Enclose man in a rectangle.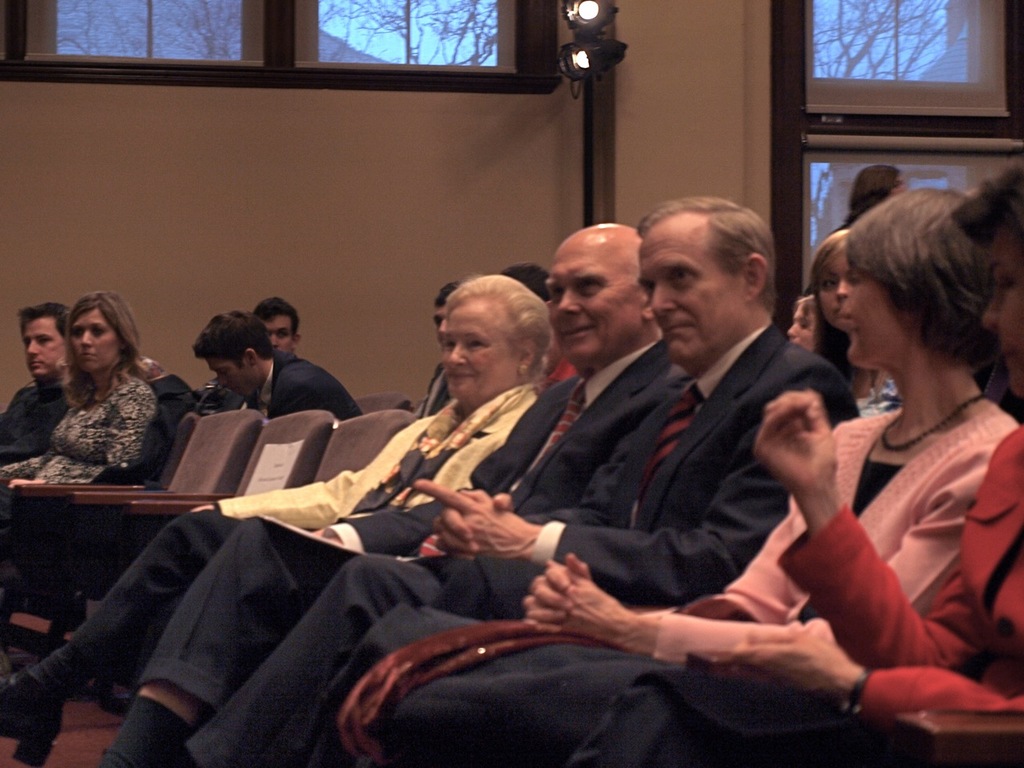
bbox=[195, 295, 301, 414].
